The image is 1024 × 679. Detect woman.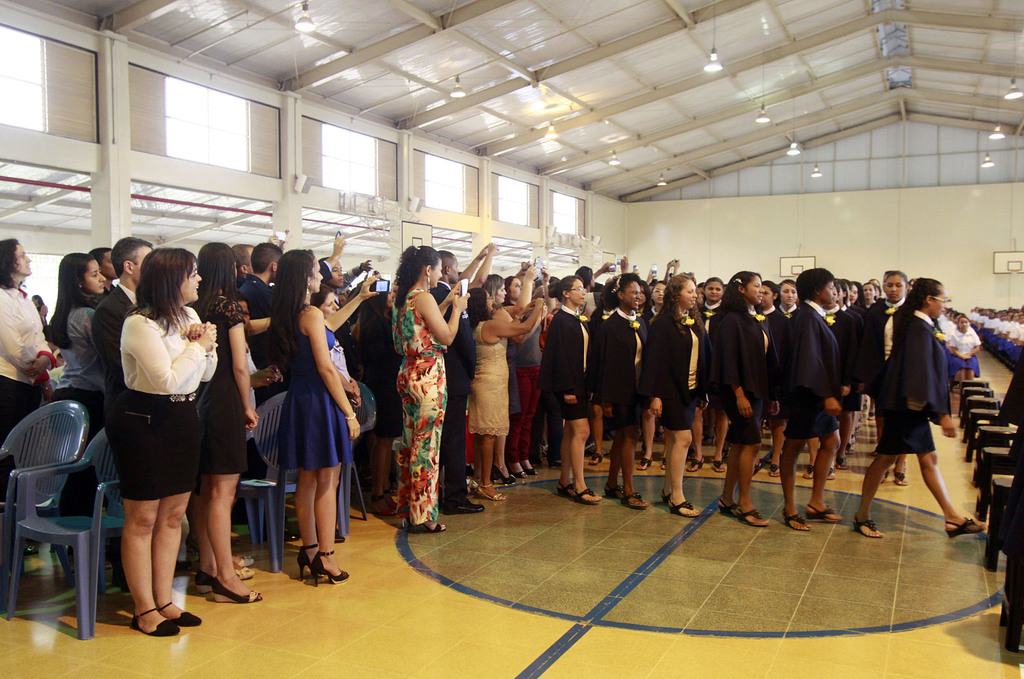
Detection: 487:270:517:482.
